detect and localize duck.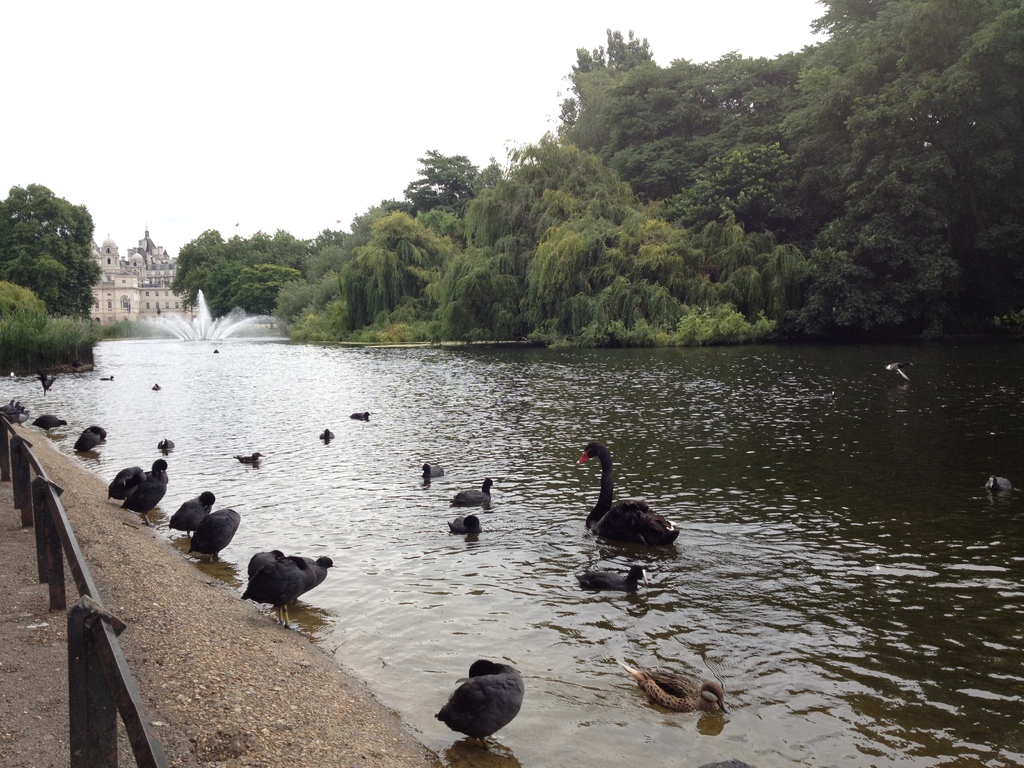
Localized at (left=448, top=509, right=481, bottom=540).
